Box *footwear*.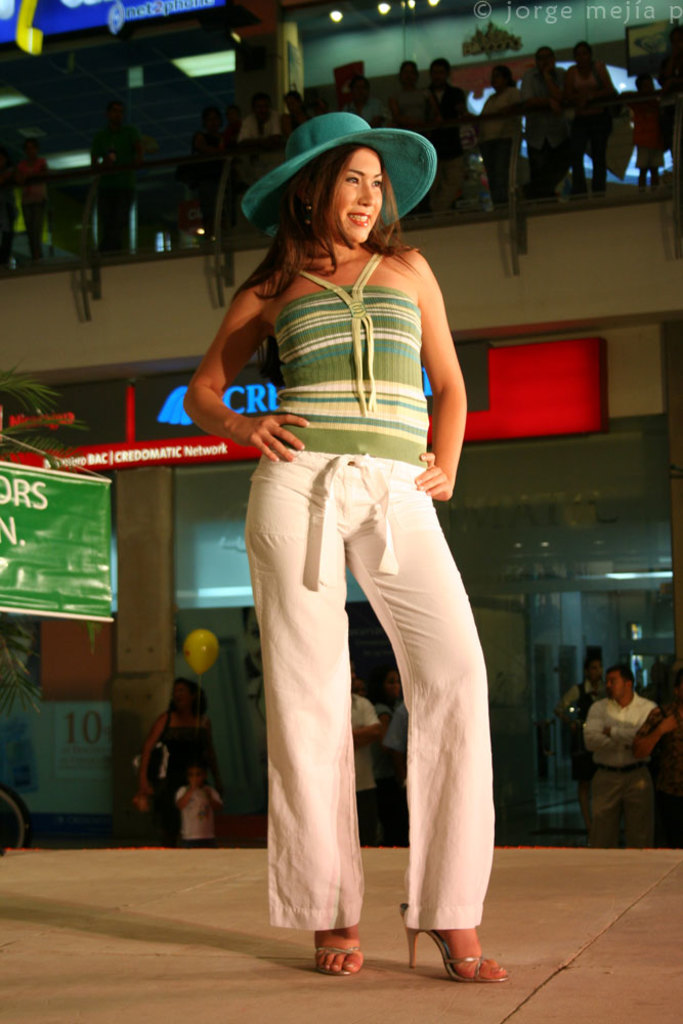
x1=309, y1=928, x2=361, y2=979.
